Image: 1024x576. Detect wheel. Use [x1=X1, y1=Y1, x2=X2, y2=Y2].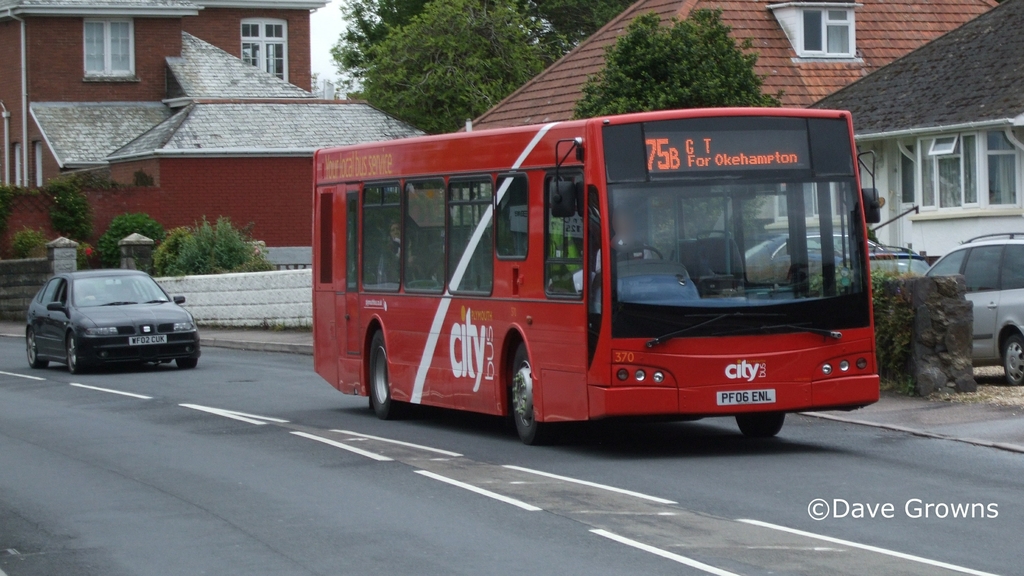
[x1=63, y1=335, x2=84, y2=377].
